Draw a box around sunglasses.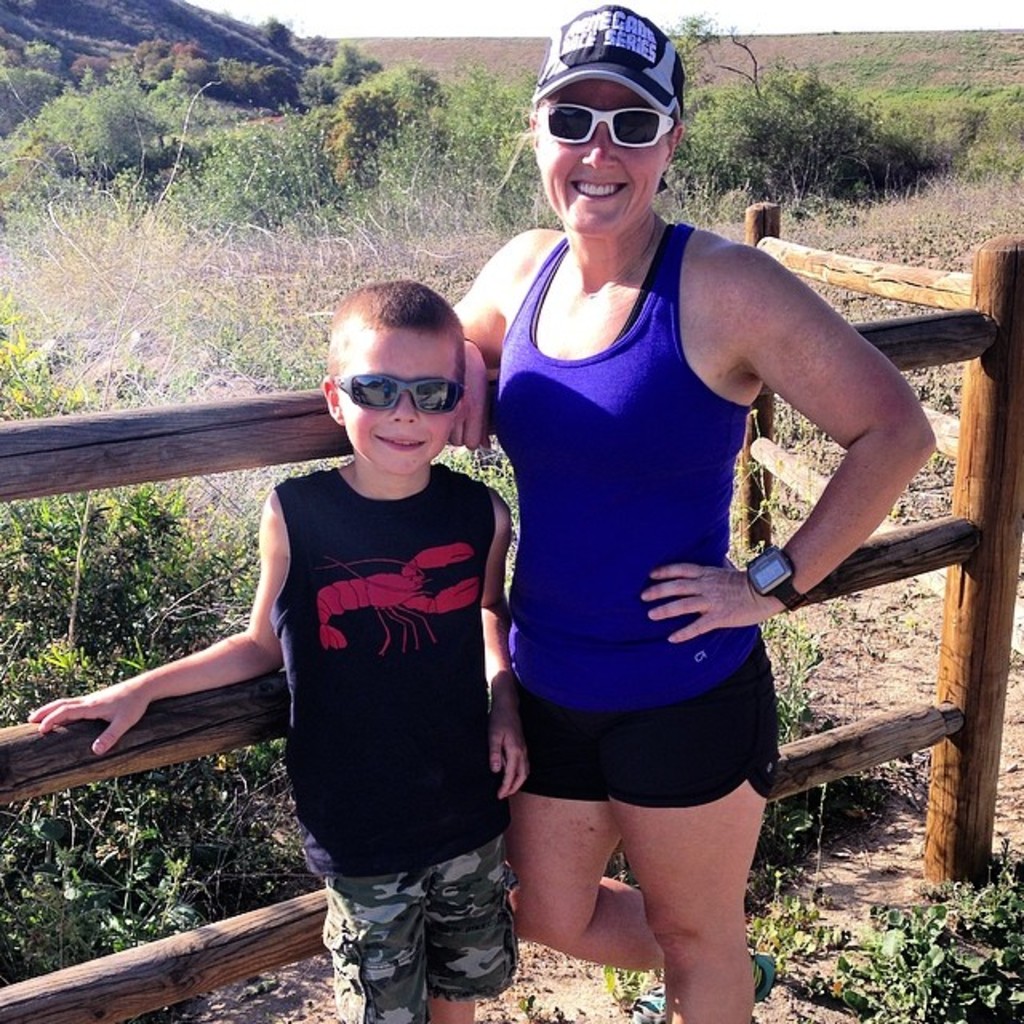
{"left": 538, "top": 104, "right": 677, "bottom": 144}.
